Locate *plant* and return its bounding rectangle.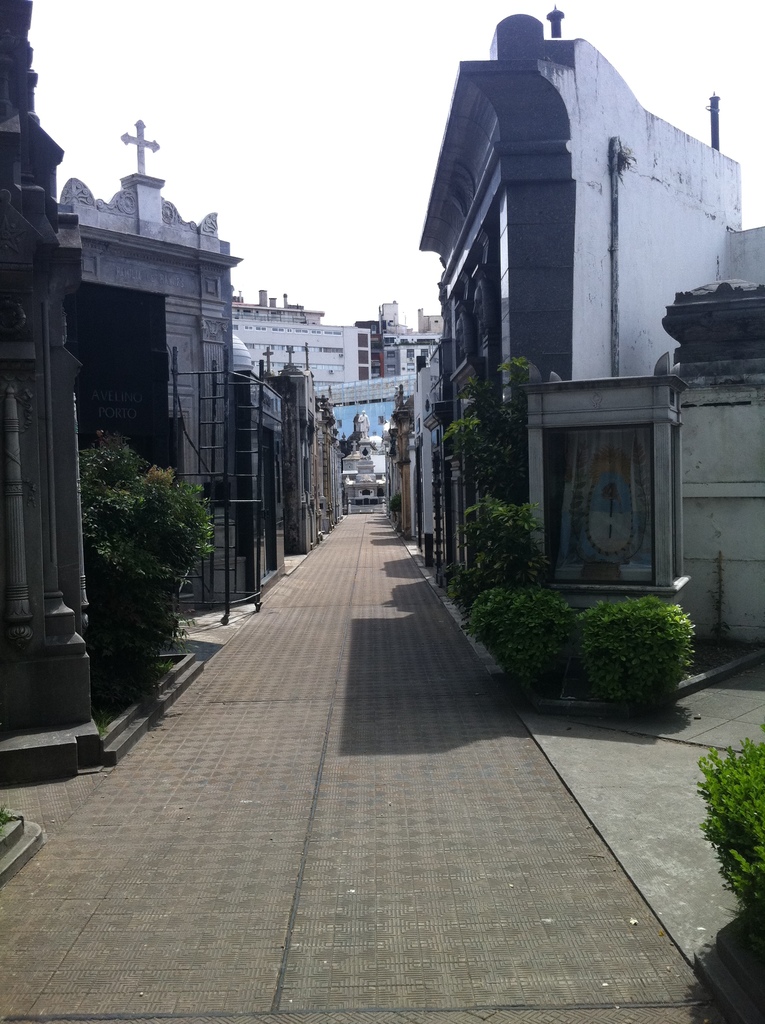
(left=74, top=420, right=212, bottom=698).
